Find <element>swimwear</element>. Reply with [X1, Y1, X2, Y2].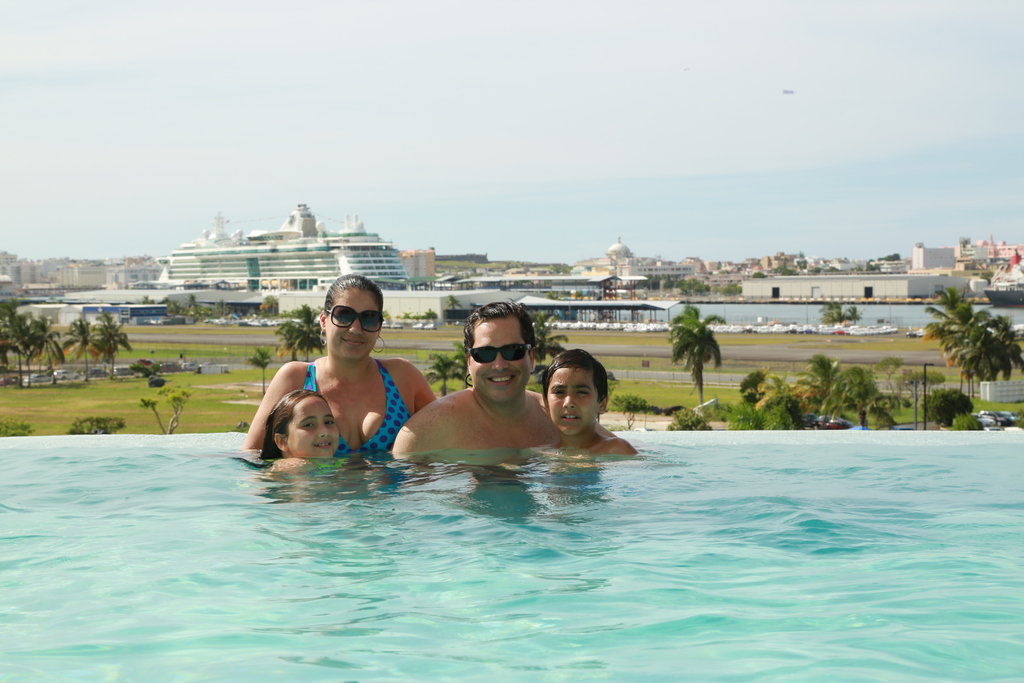
[302, 362, 410, 450].
